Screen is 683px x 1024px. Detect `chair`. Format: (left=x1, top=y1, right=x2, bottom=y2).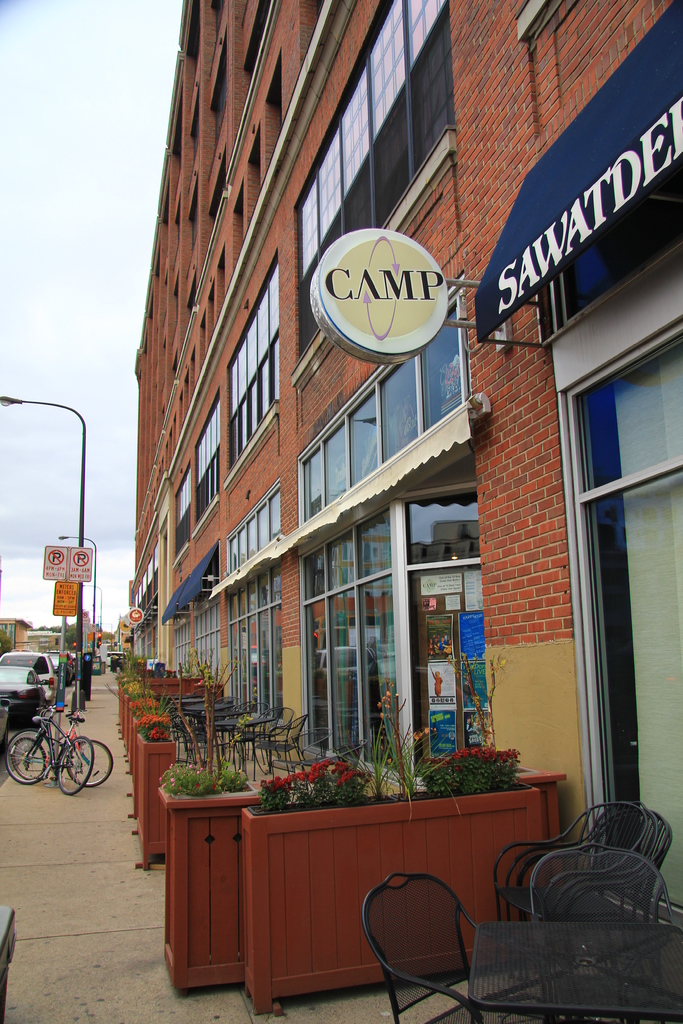
(left=267, top=726, right=327, bottom=776).
